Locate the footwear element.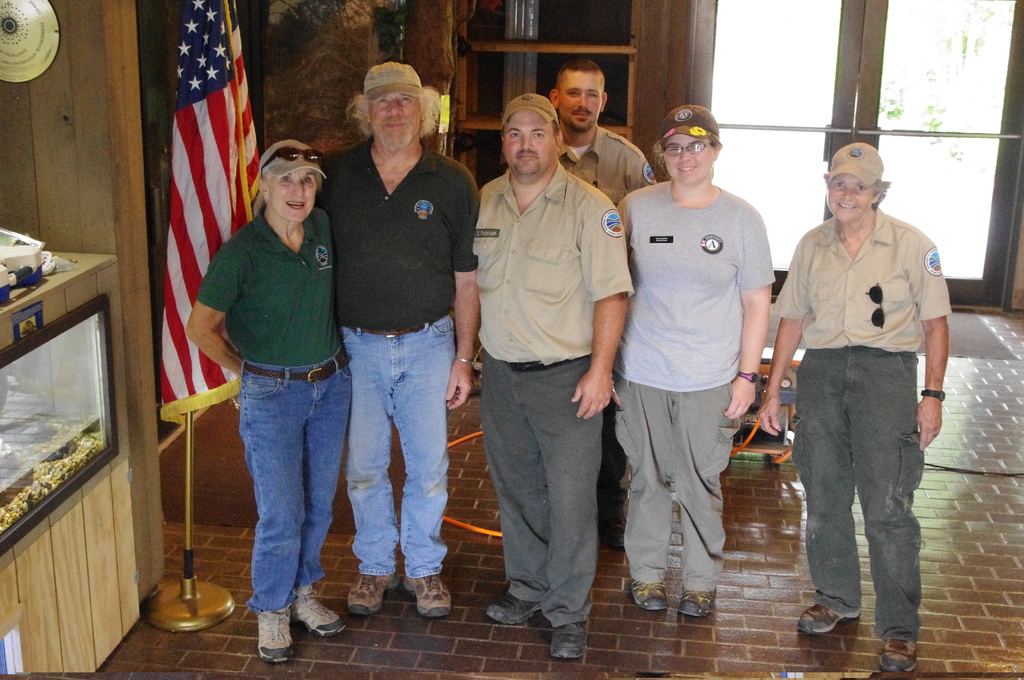
Element bbox: l=347, t=560, r=396, b=616.
